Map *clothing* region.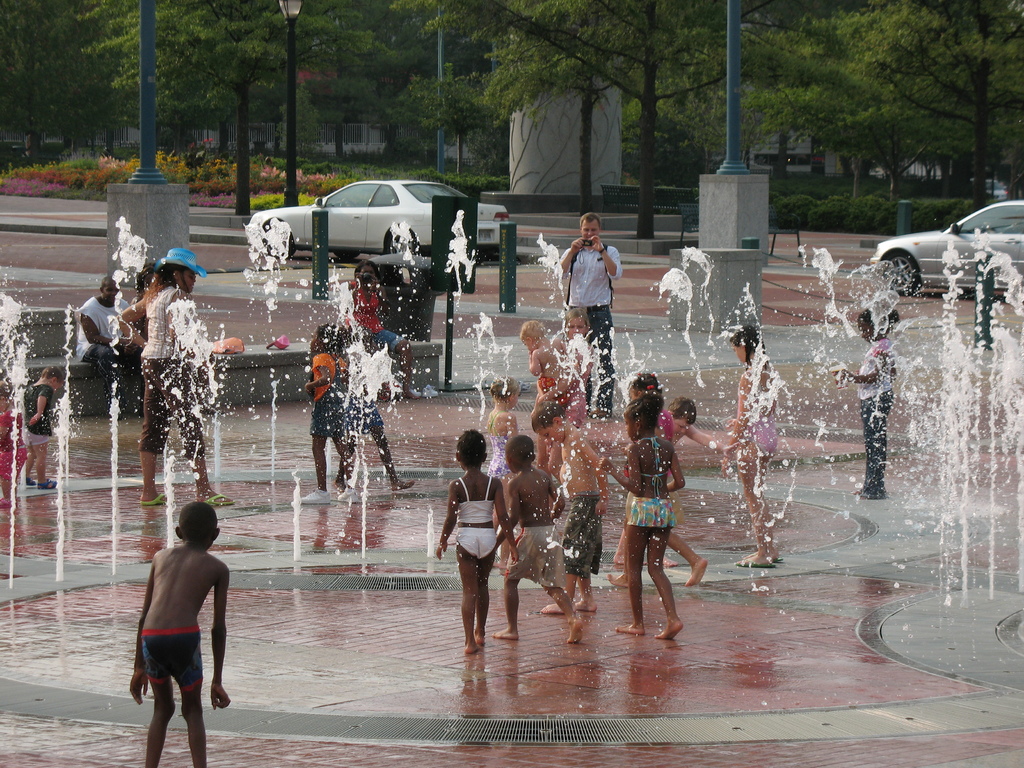
Mapped to (x1=133, y1=281, x2=203, y2=455).
